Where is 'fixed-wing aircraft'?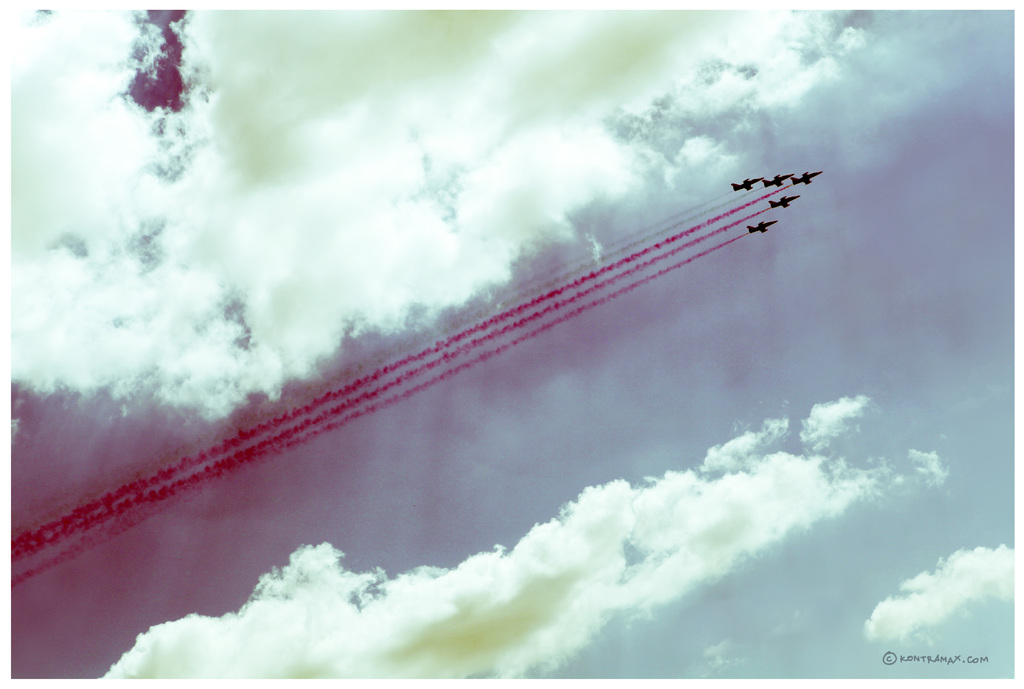
732, 172, 761, 193.
